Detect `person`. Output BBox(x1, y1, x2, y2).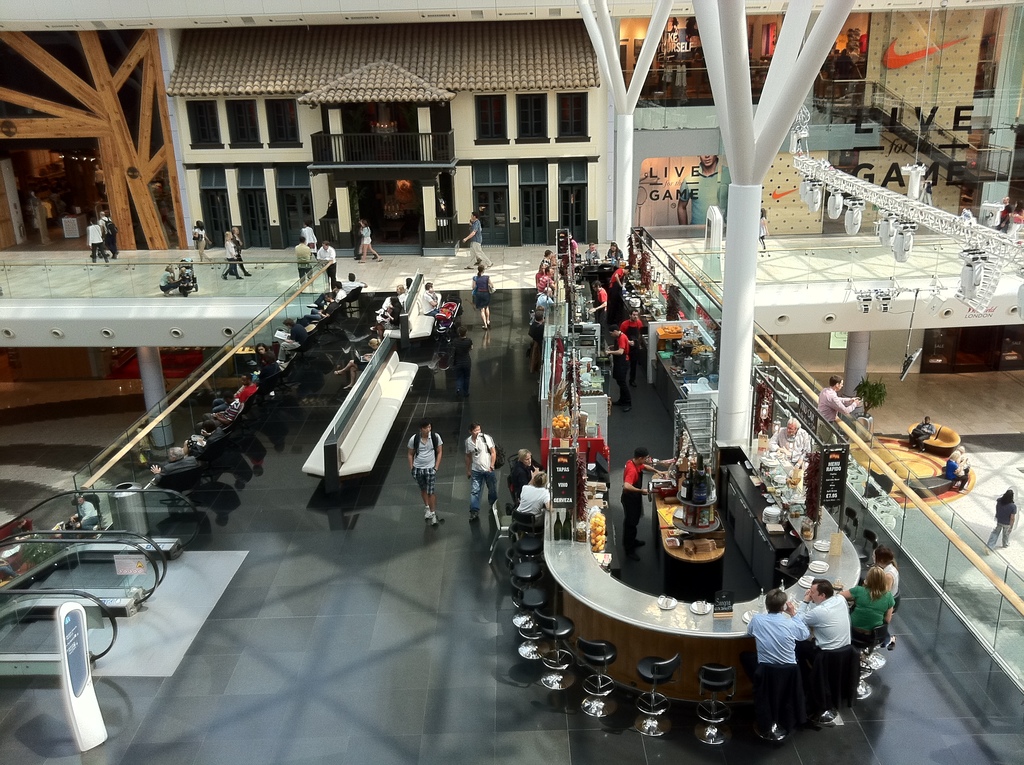
BBox(508, 449, 548, 506).
